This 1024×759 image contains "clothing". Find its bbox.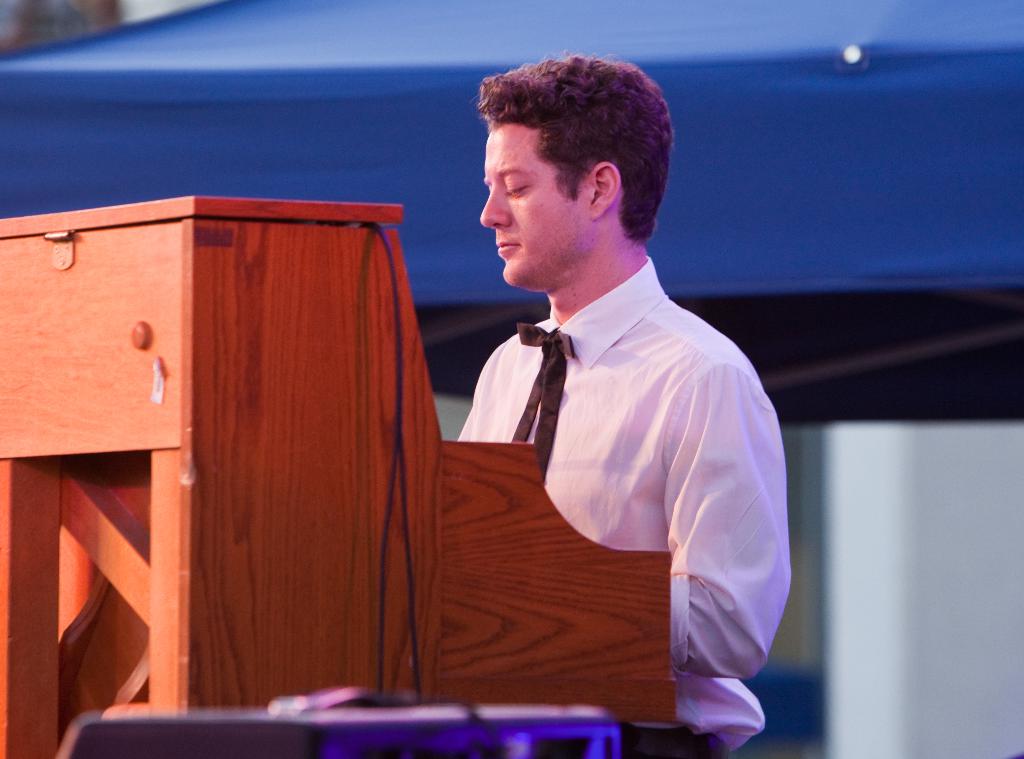
459/216/789/714.
